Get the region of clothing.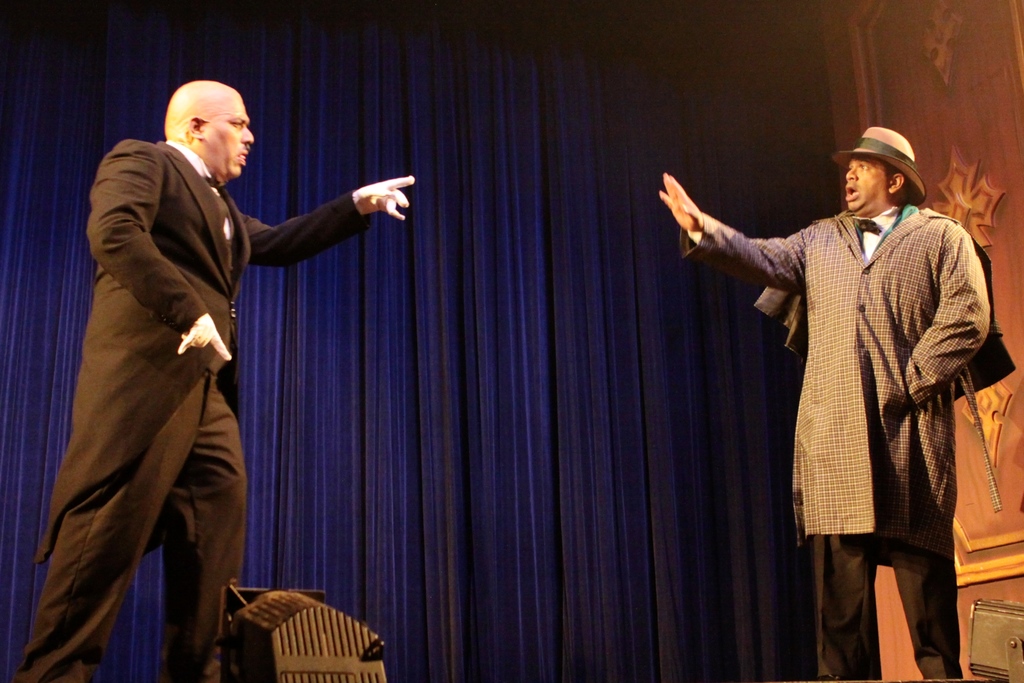
l=700, t=136, r=987, b=620.
